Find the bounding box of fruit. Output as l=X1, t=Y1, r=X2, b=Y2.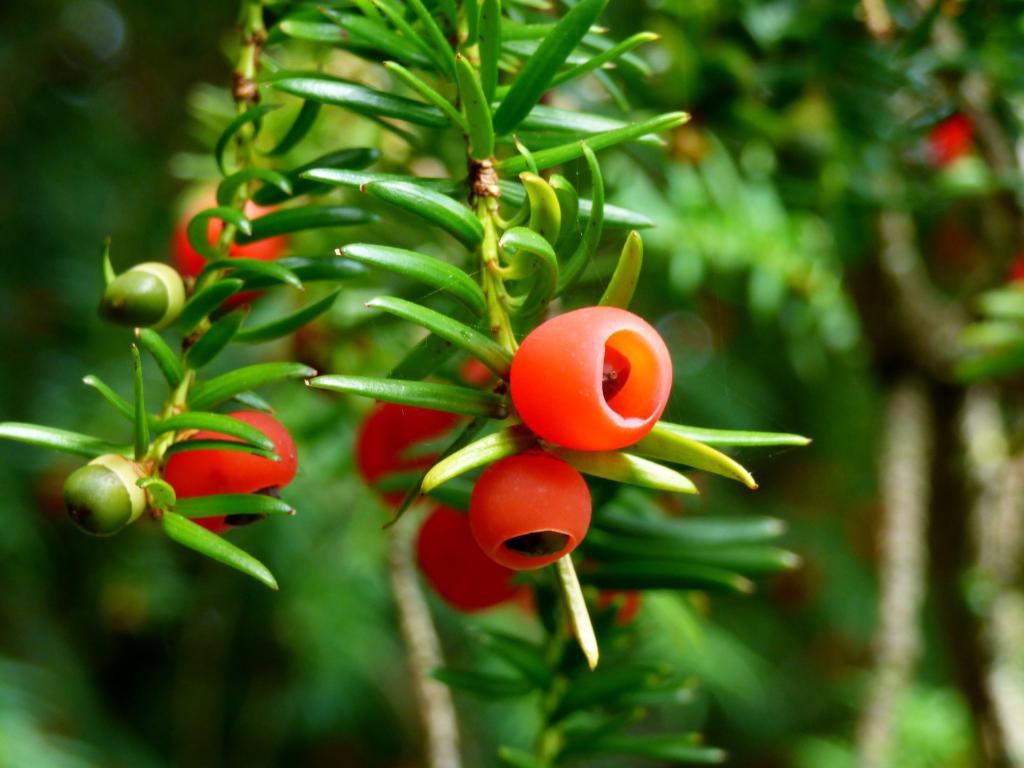
l=416, t=506, r=516, b=612.
